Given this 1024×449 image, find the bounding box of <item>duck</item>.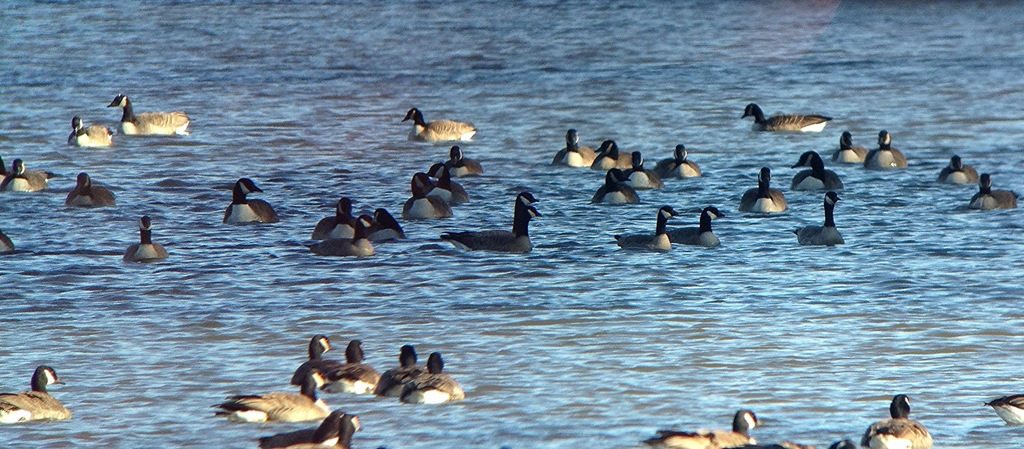
<bbox>547, 131, 597, 176</bbox>.
